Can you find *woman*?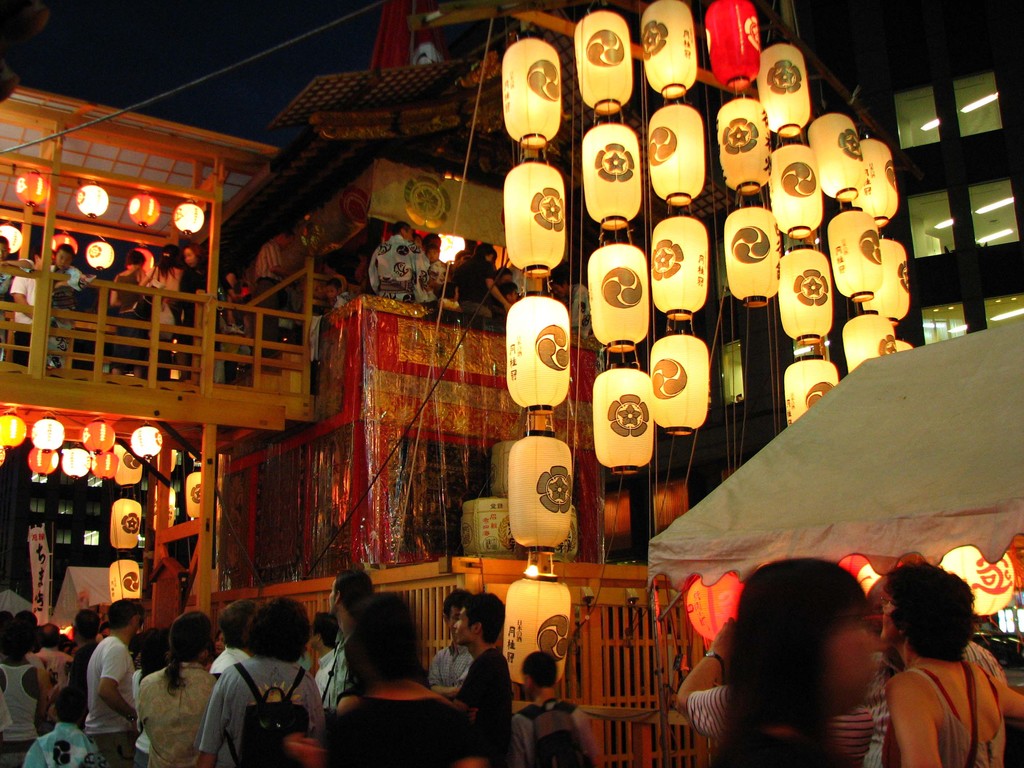
Yes, bounding box: {"left": 173, "top": 245, "right": 207, "bottom": 378}.
